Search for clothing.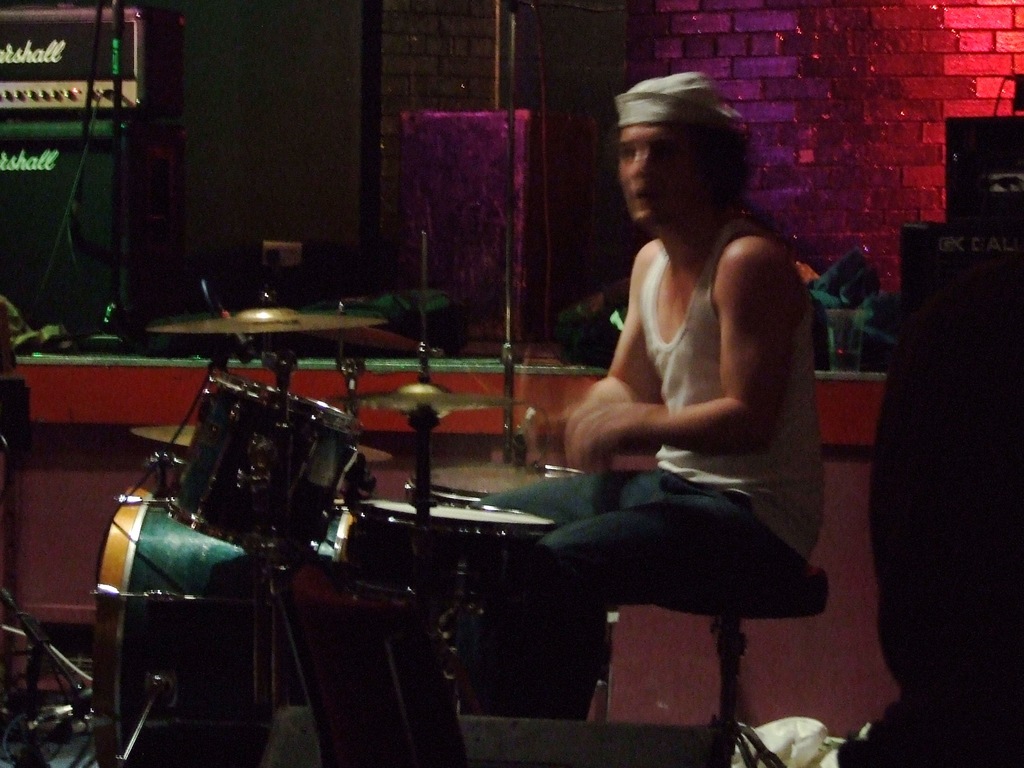
Found at bbox(548, 164, 846, 660).
